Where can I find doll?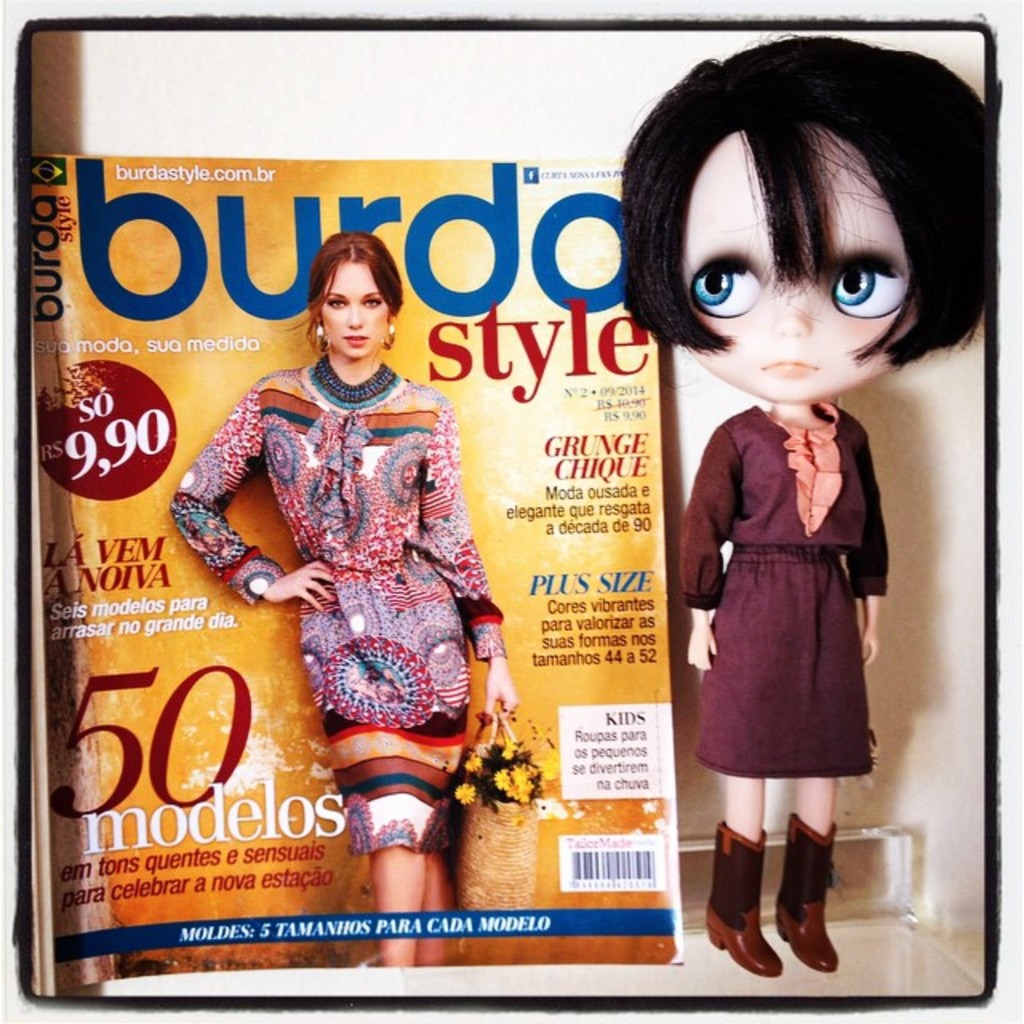
You can find it at 619/21/998/987.
